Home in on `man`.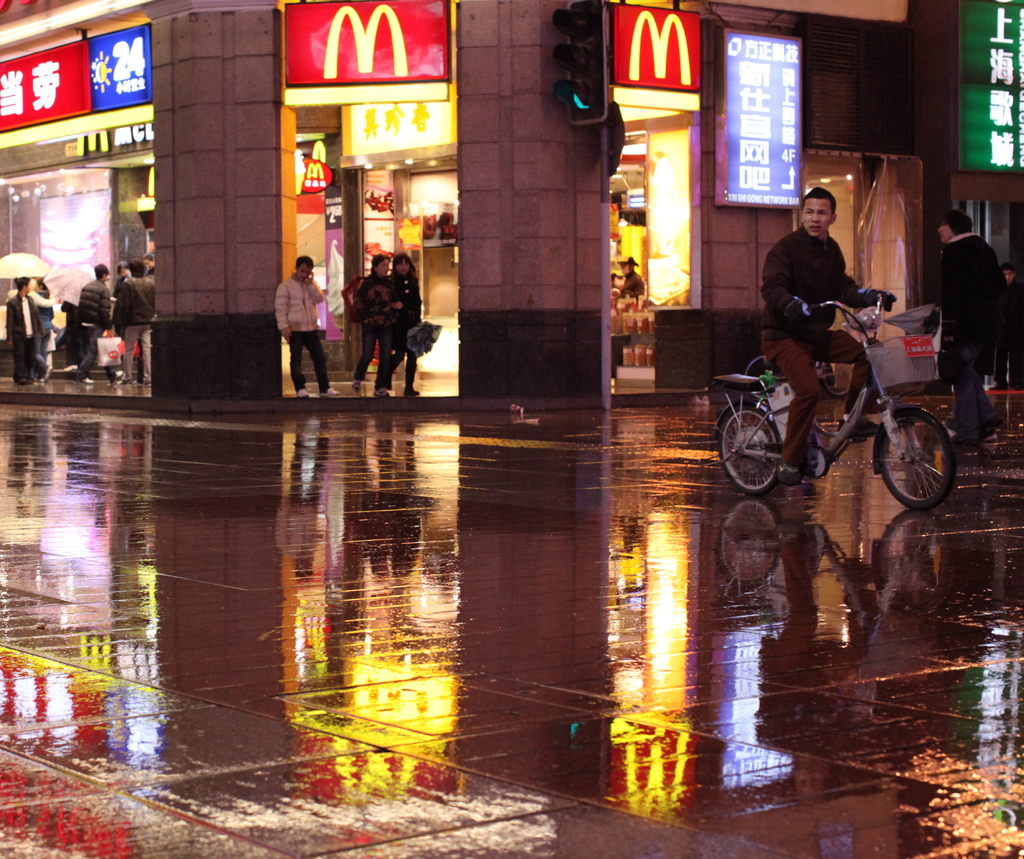
Homed in at [109, 258, 152, 385].
